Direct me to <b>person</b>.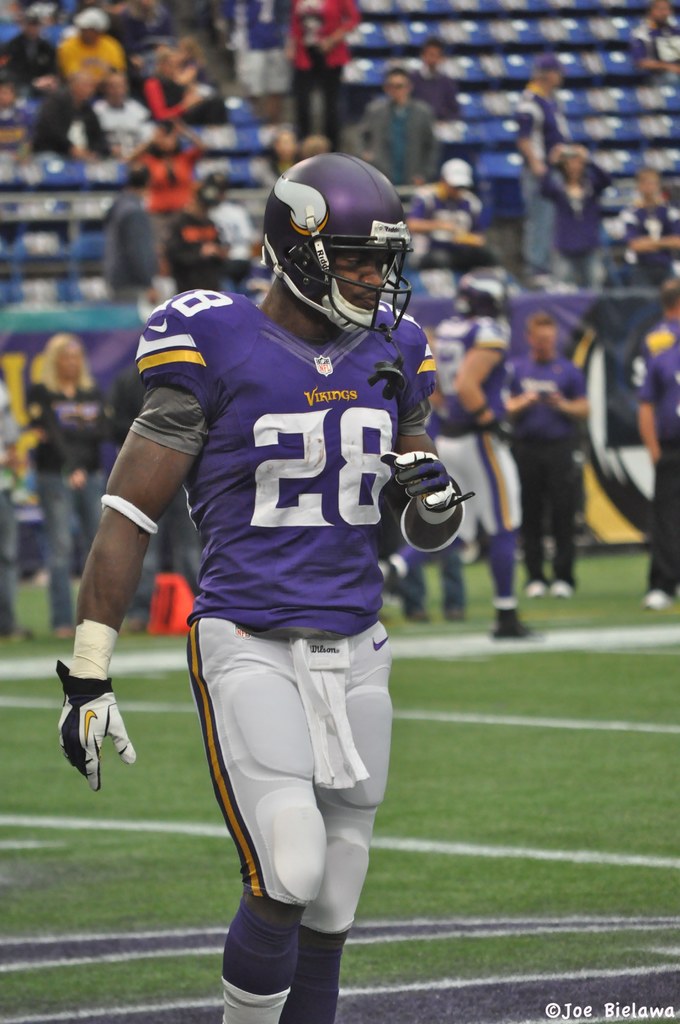
Direction: select_region(624, 0, 679, 77).
